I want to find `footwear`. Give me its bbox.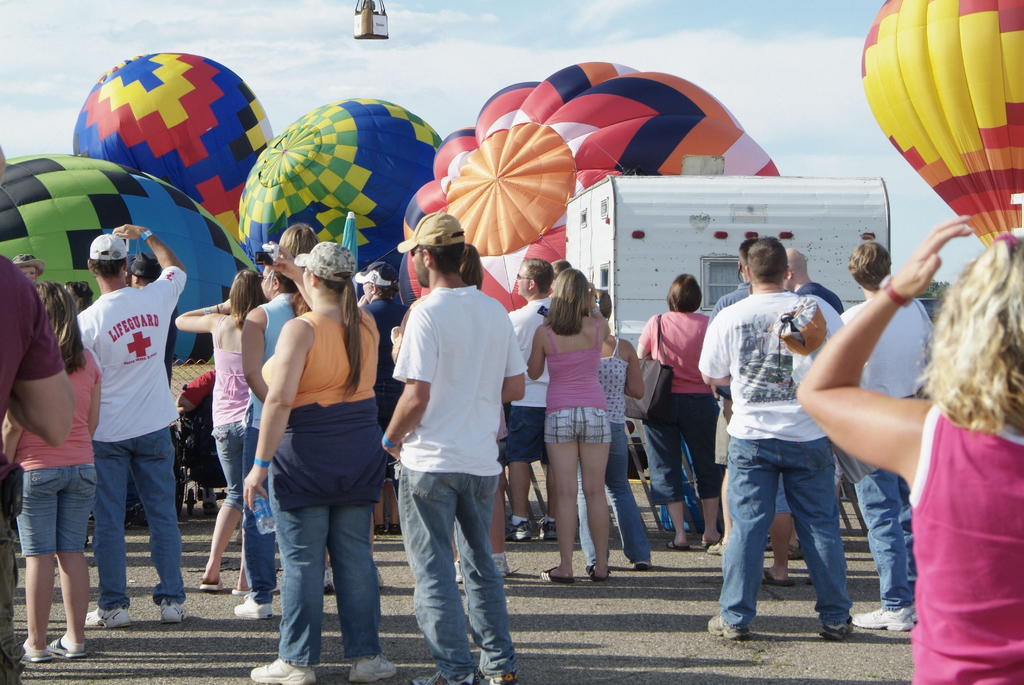
box=[819, 620, 851, 642].
